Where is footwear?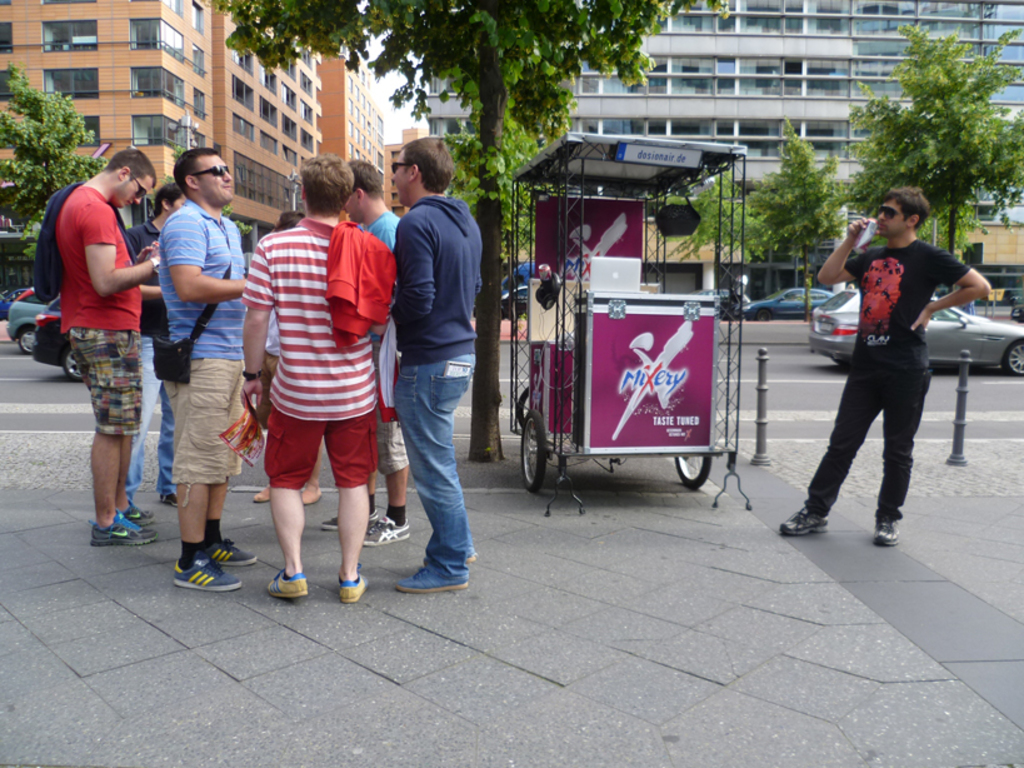
[334,572,368,604].
